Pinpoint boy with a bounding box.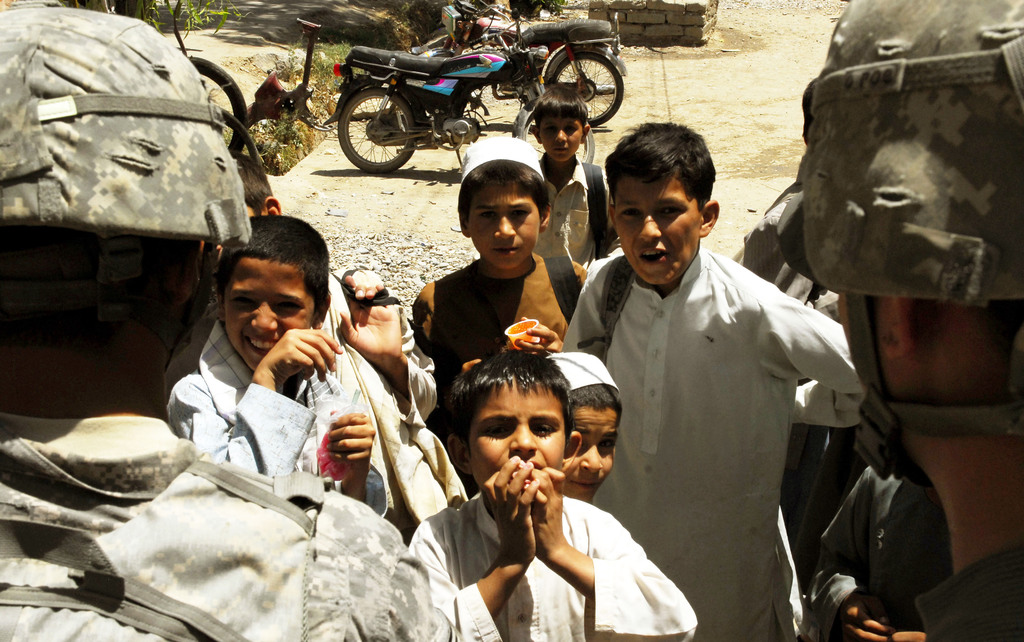
pyautogui.locateOnScreen(547, 353, 621, 503).
